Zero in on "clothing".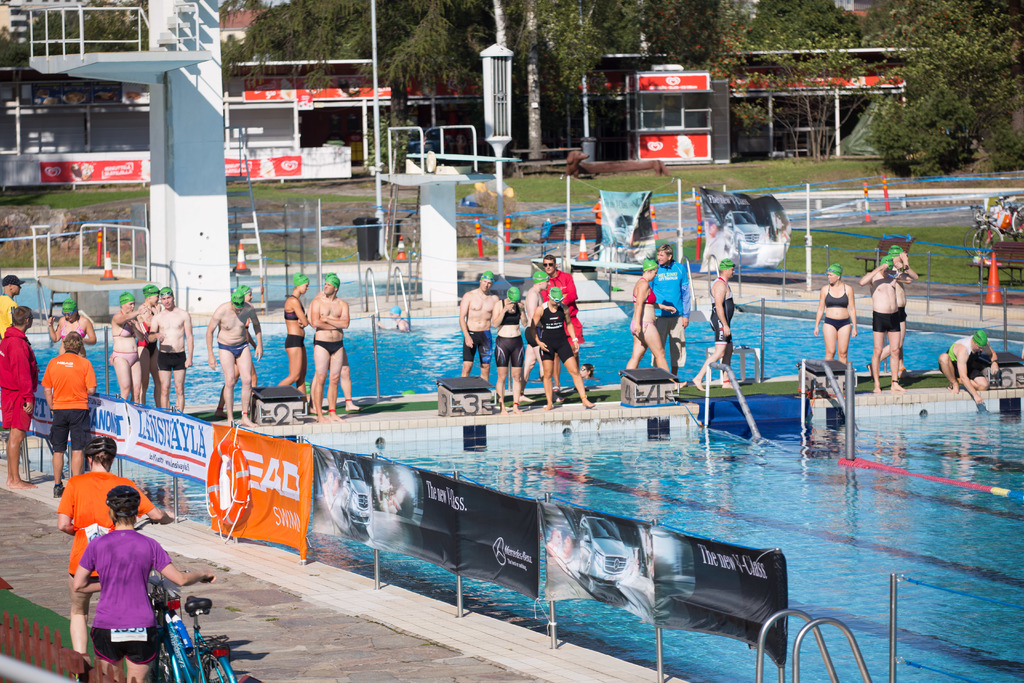
Zeroed in: locate(493, 334, 525, 370).
